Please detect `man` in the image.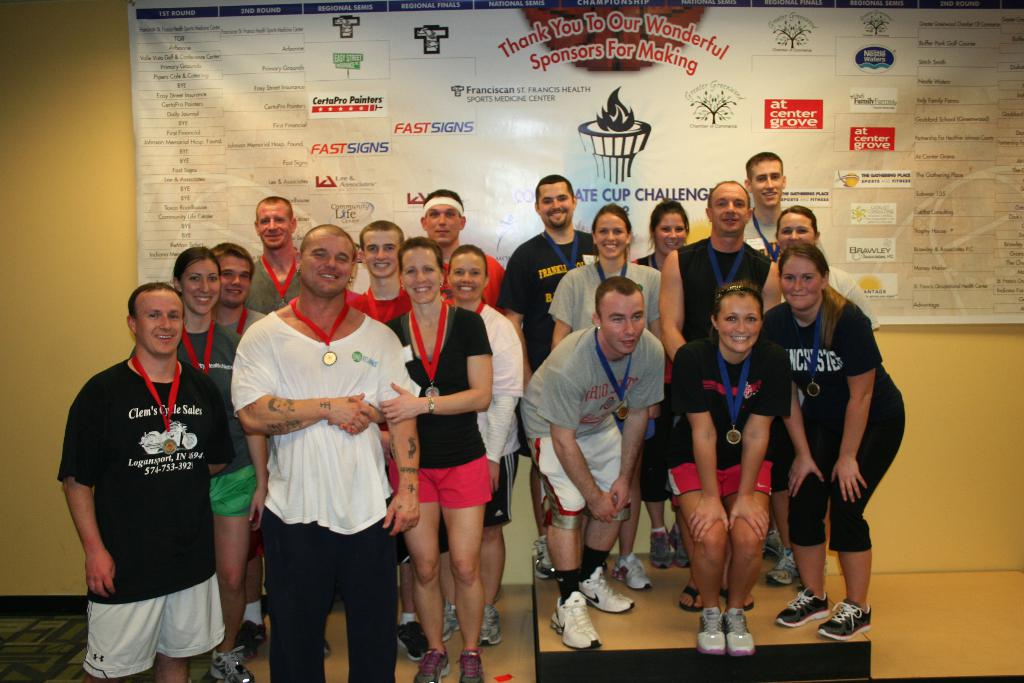
(742, 151, 789, 260).
